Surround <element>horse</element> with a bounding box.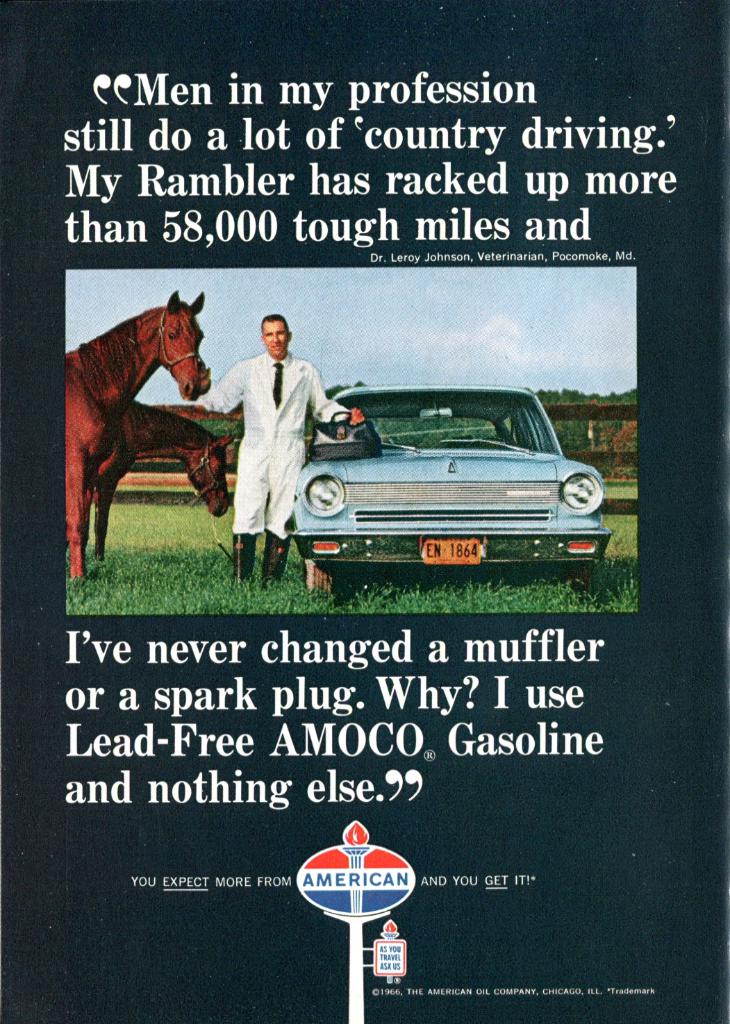
82, 400, 240, 568.
